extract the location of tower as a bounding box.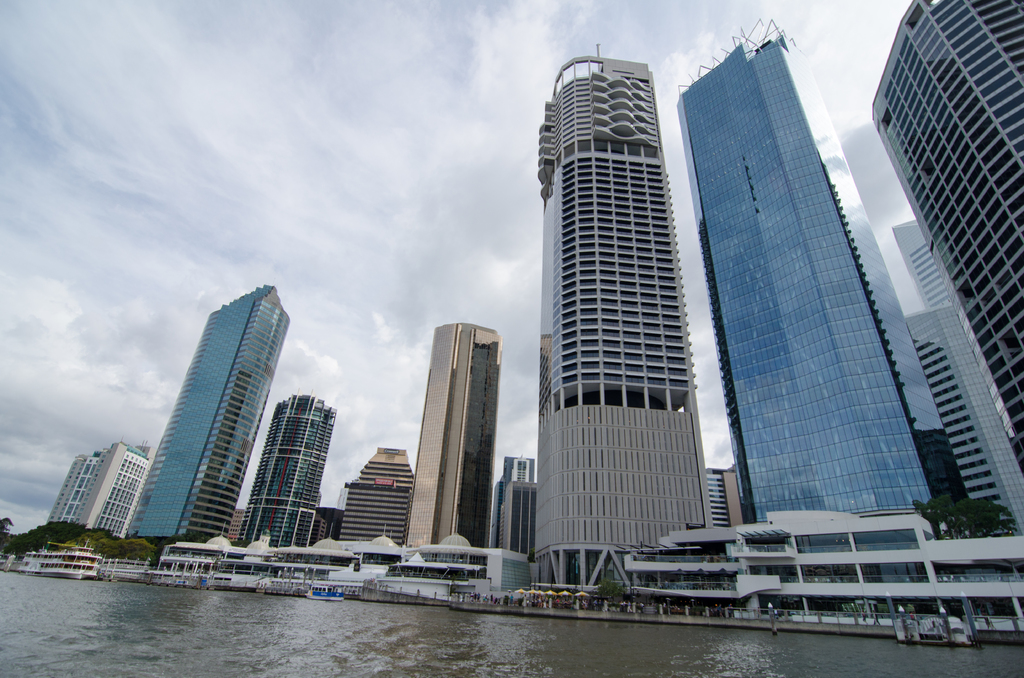
118,284,291,538.
